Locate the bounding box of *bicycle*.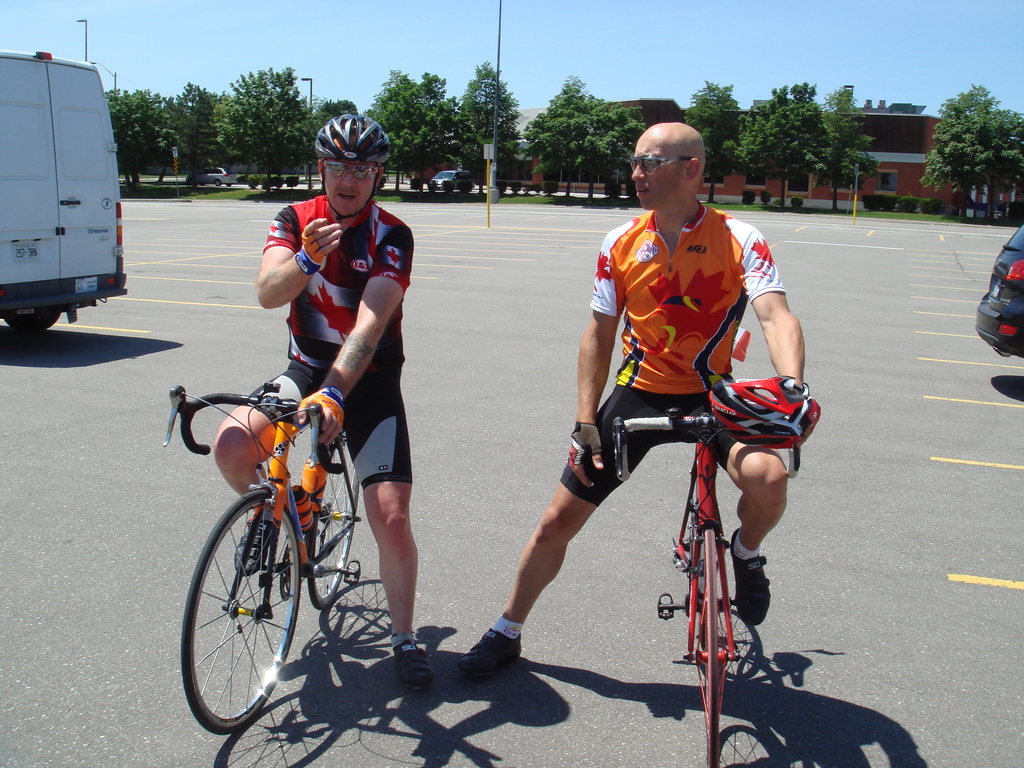
Bounding box: l=166, t=364, r=444, b=744.
